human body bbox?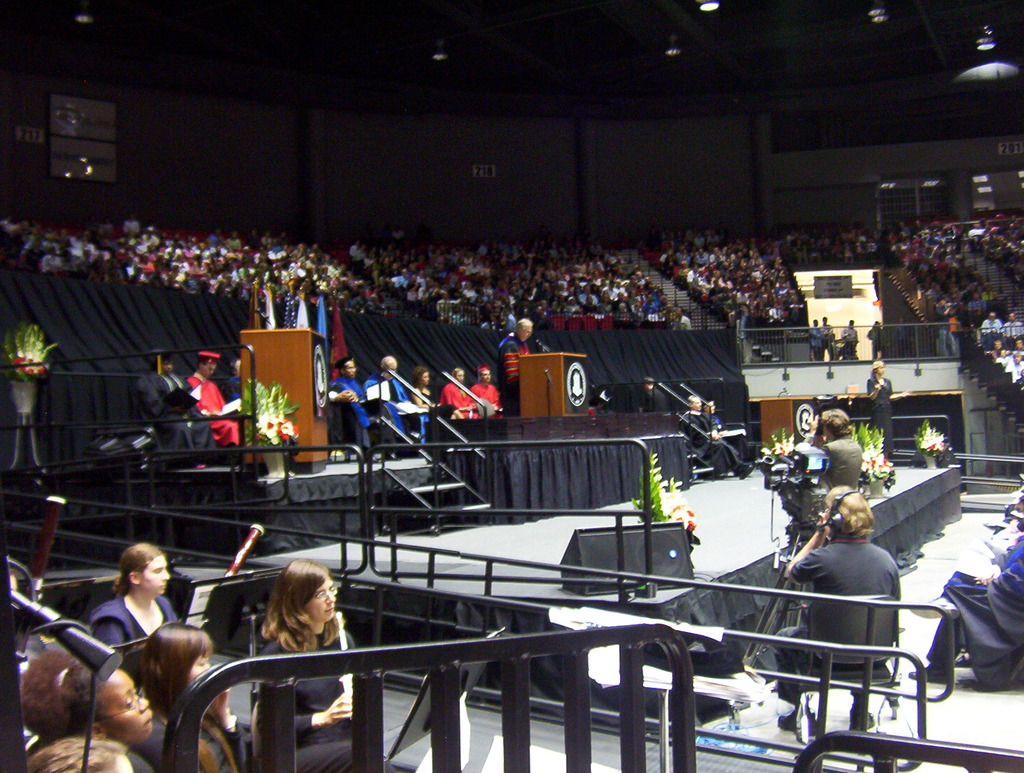
x1=495 y1=333 x2=557 y2=414
